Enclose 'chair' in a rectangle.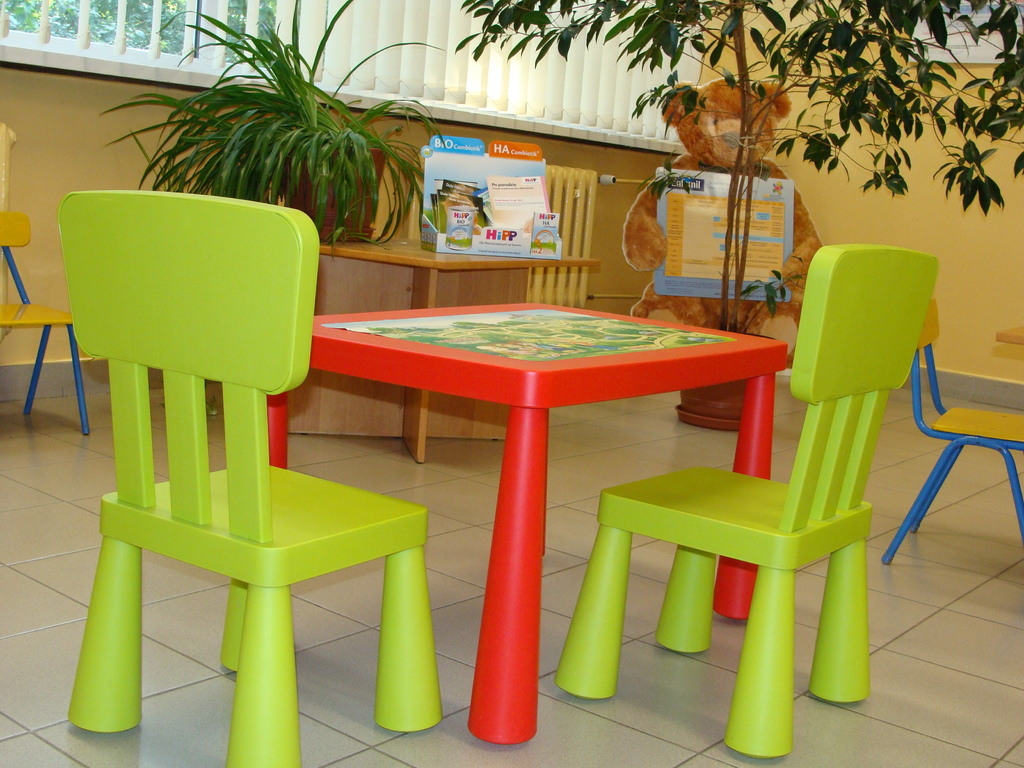
(884, 291, 1023, 564).
